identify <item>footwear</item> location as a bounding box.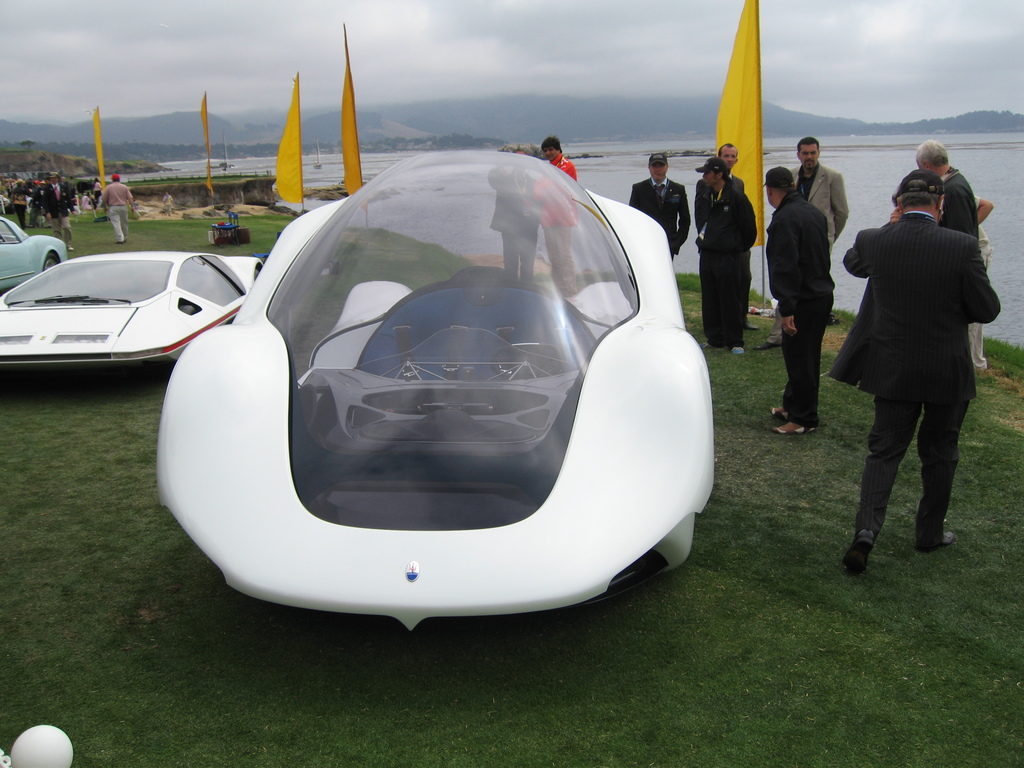
BBox(773, 420, 814, 433).
